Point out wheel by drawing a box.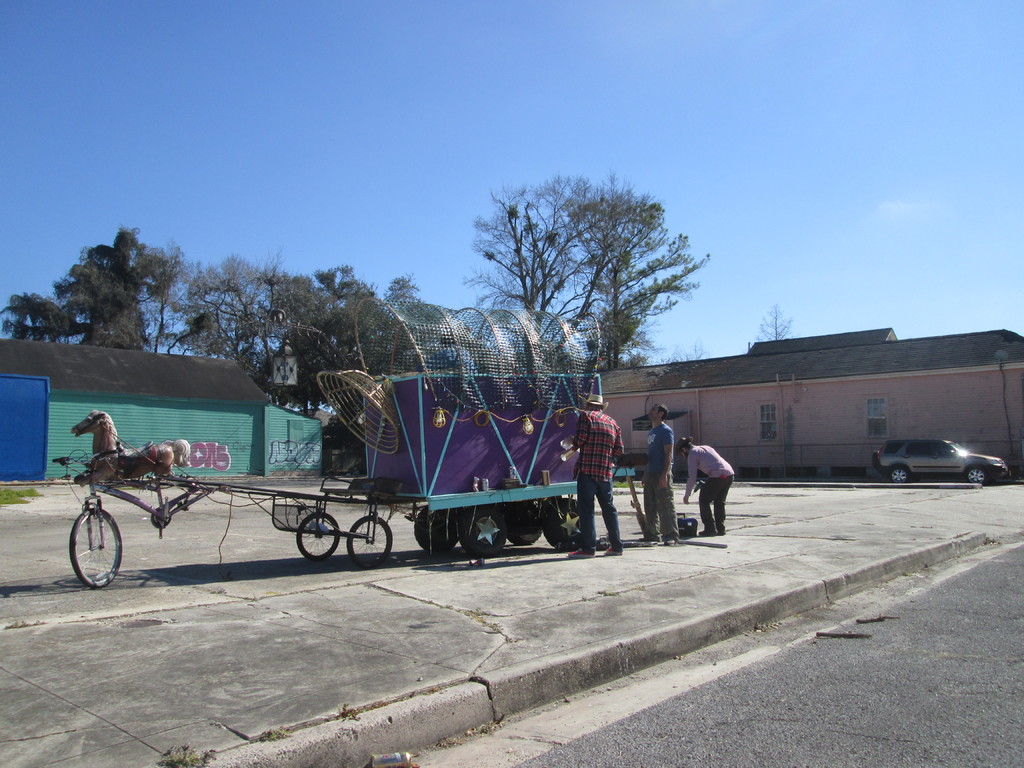
rect(542, 497, 562, 503).
